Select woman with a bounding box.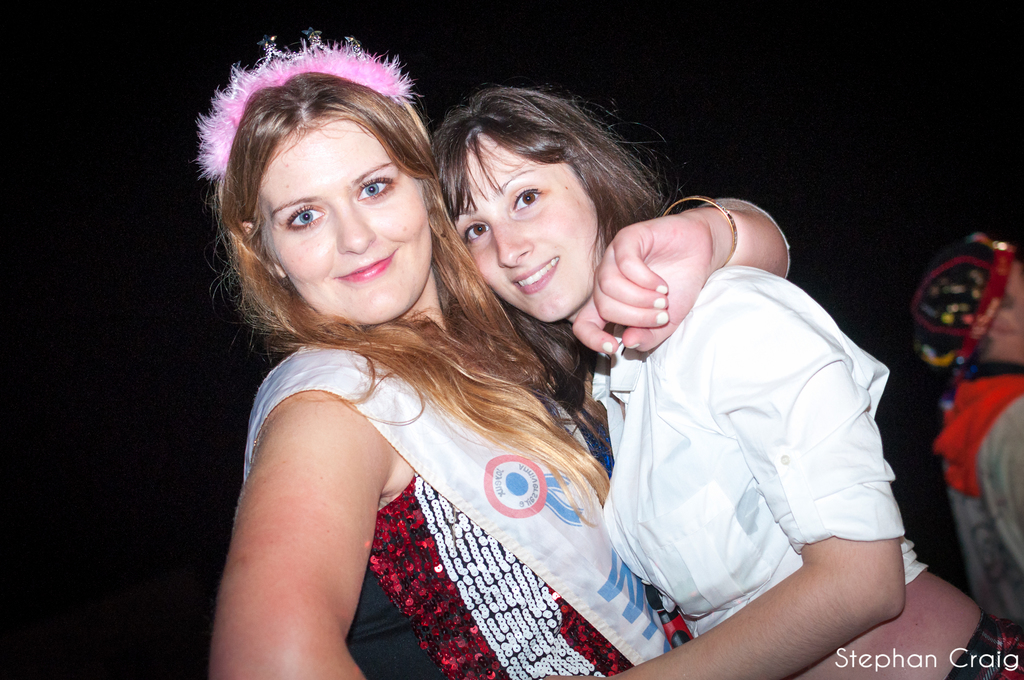
locate(438, 76, 1023, 679).
